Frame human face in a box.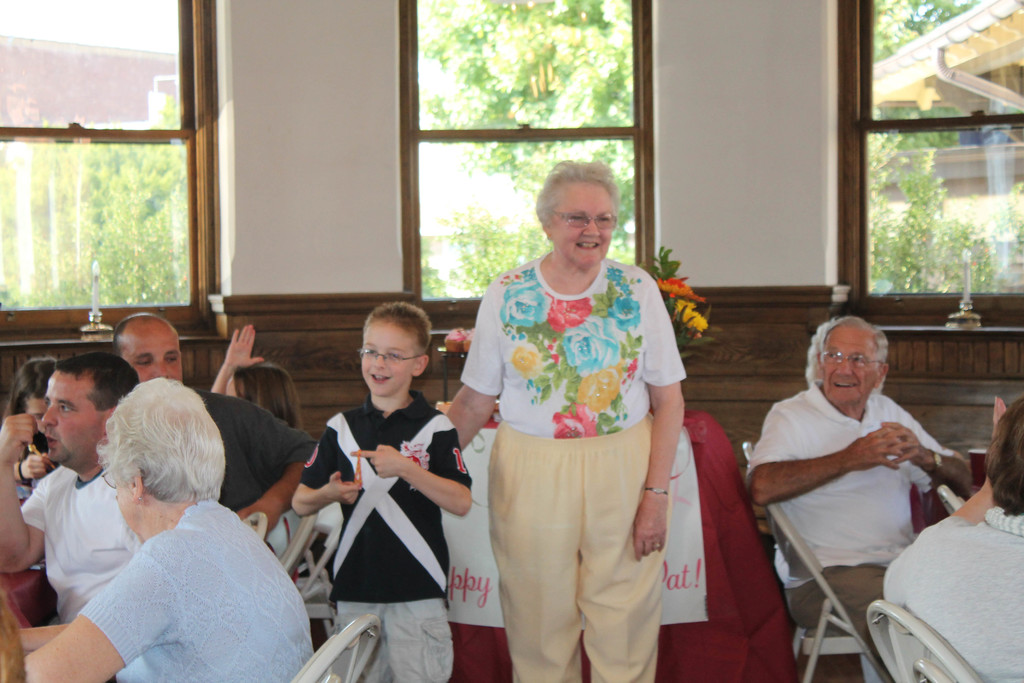
(551,179,614,267).
